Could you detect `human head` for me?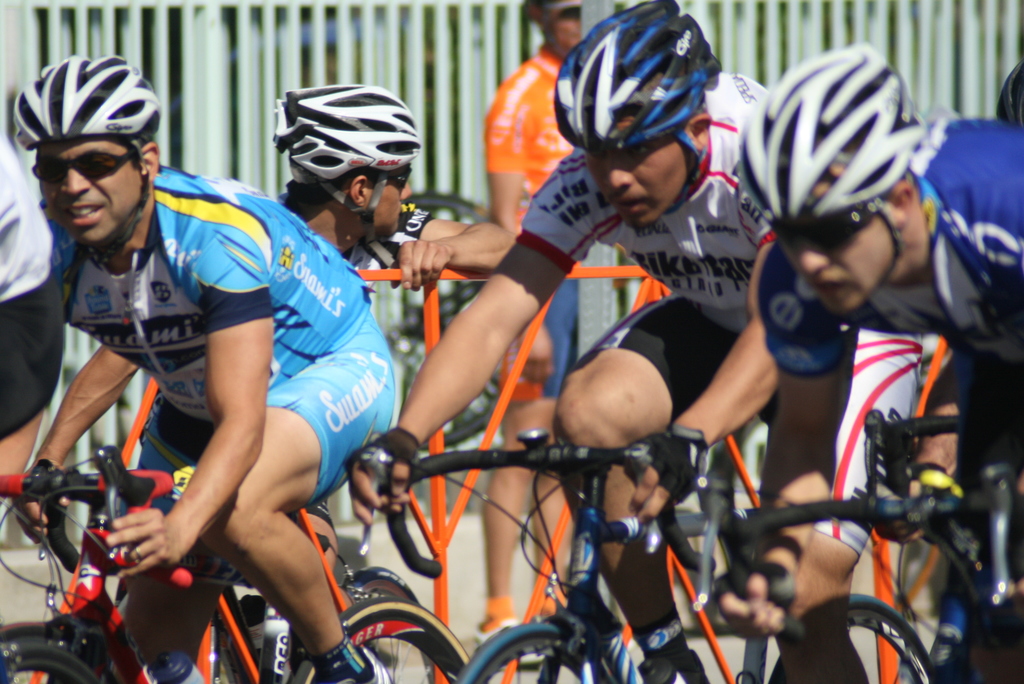
Detection result: bbox=(527, 1, 582, 58).
